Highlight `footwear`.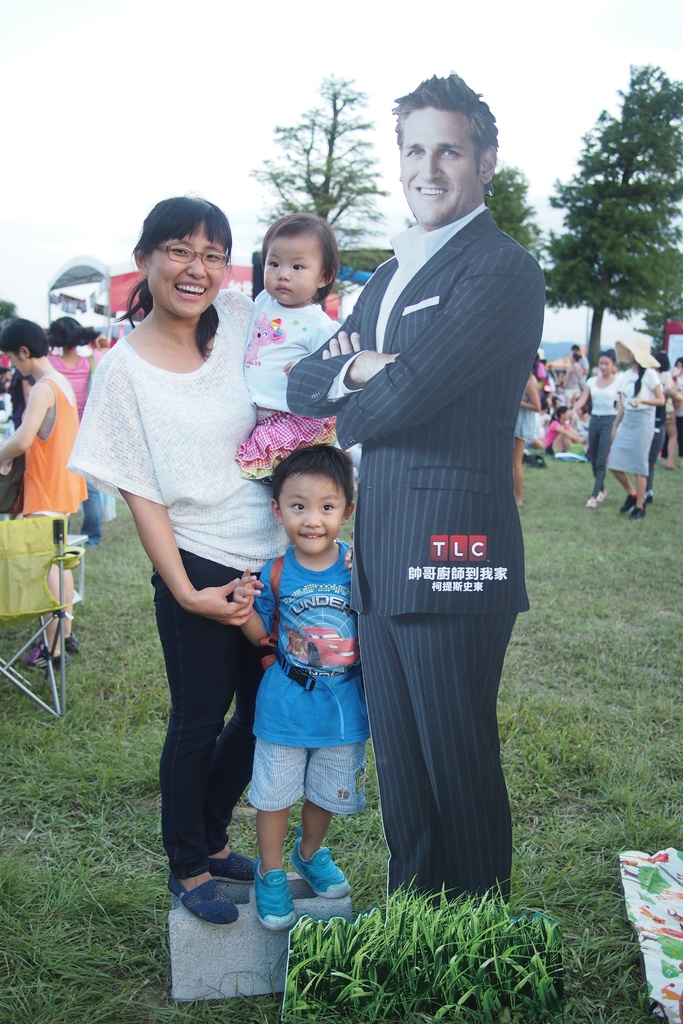
Highlighted region: locate(167, 872, 233, 929).
